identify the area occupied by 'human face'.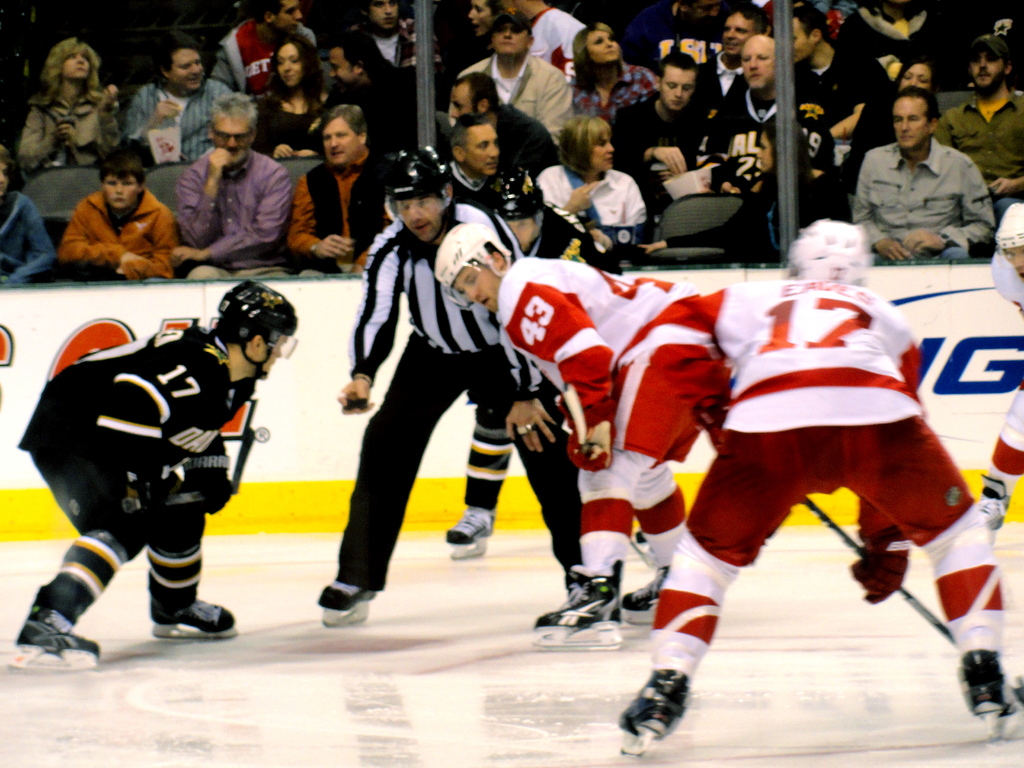
Area: x1=273 y1=0 x2=302 y2=35.
